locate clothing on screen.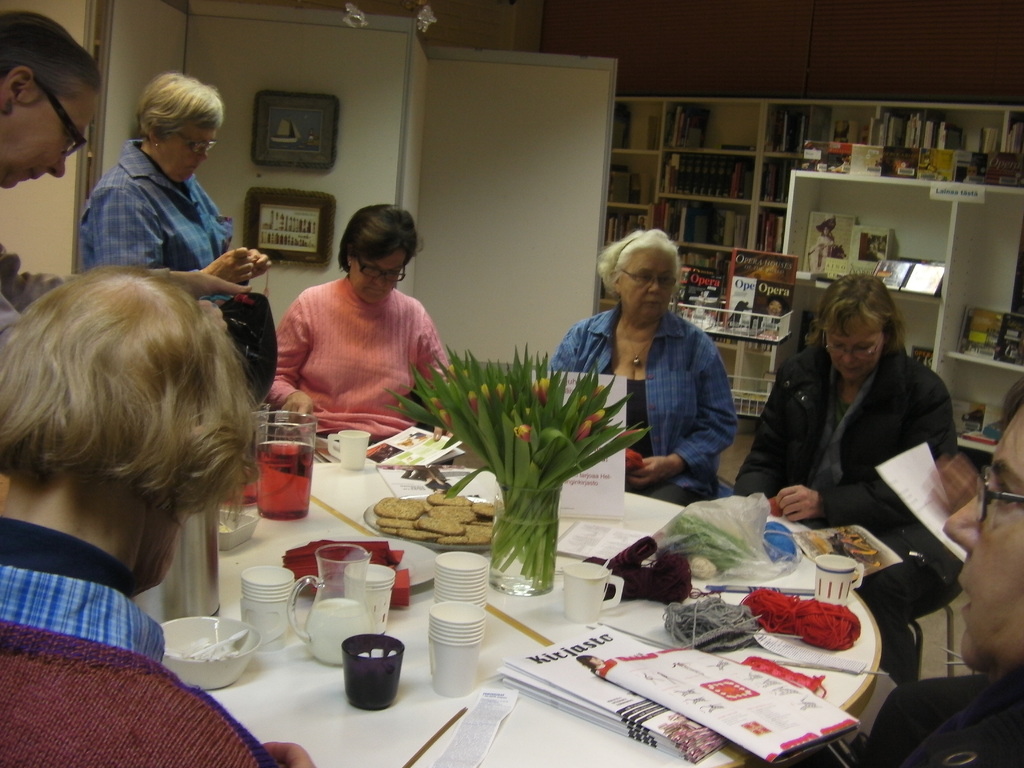
On screen at (83, 132, 230, 316).
